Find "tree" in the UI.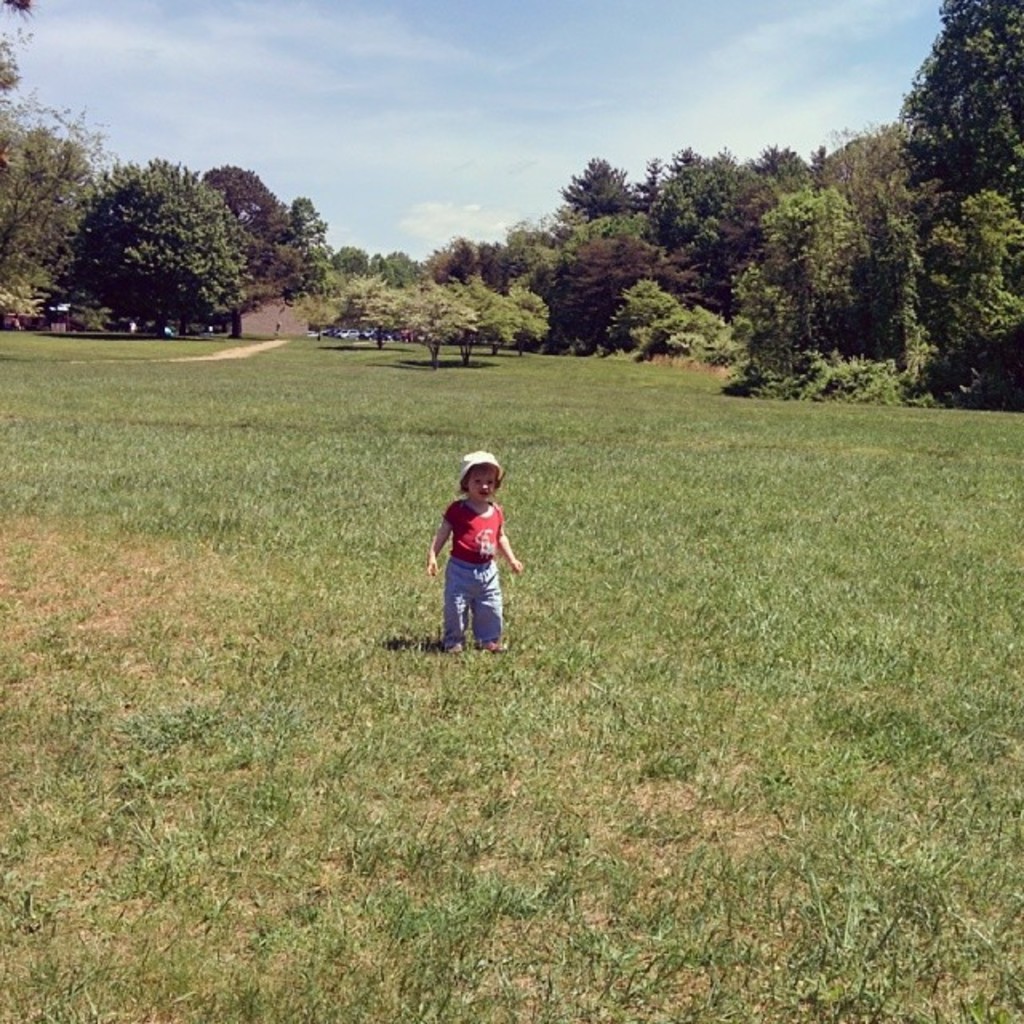
UI element at 768 182 870 296.
